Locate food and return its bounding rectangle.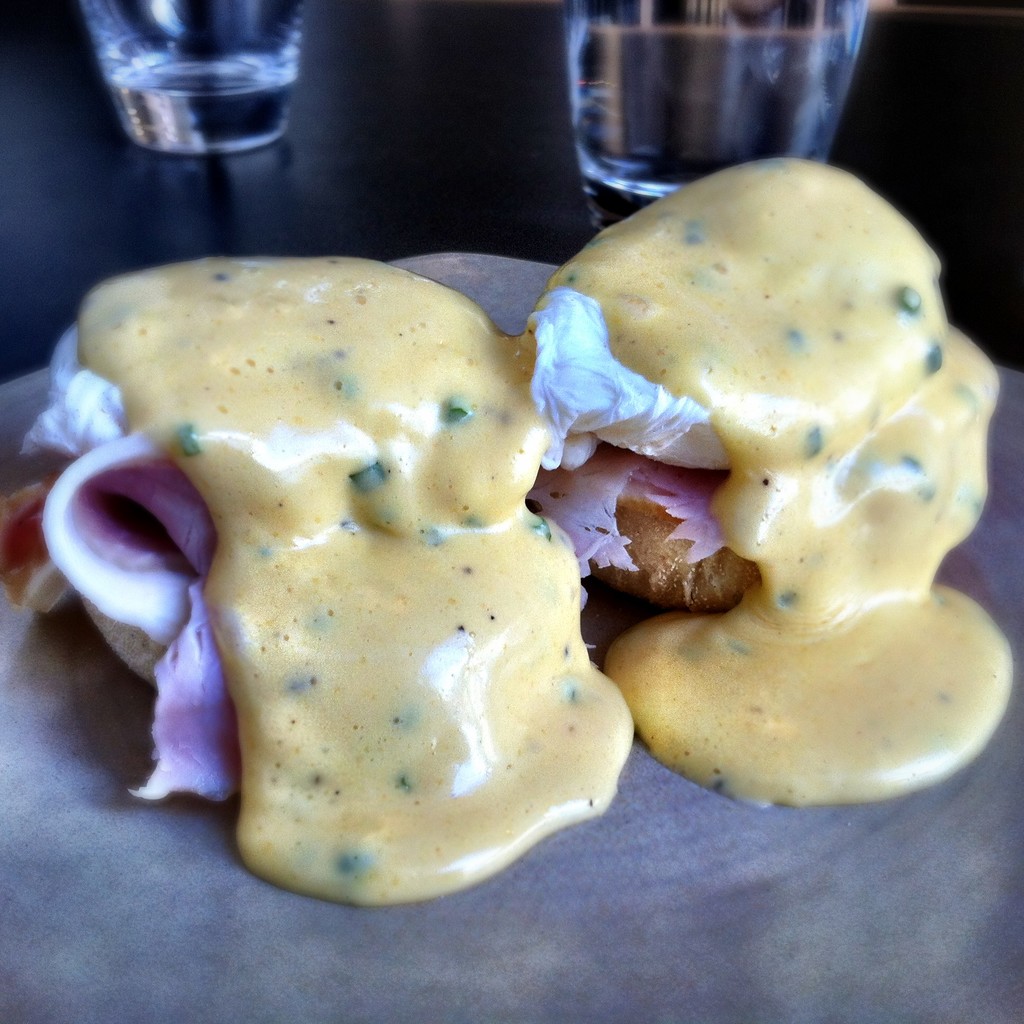
(30, 238, 650, 862).
